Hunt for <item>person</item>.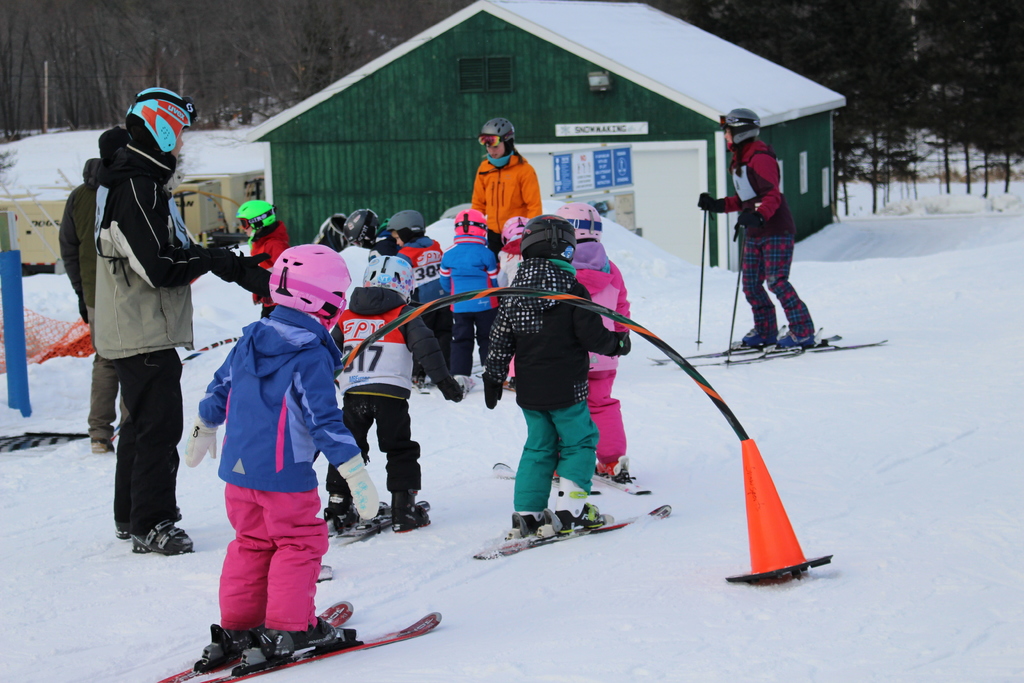
Hunted down at box=[556, 199, 645, 490].
